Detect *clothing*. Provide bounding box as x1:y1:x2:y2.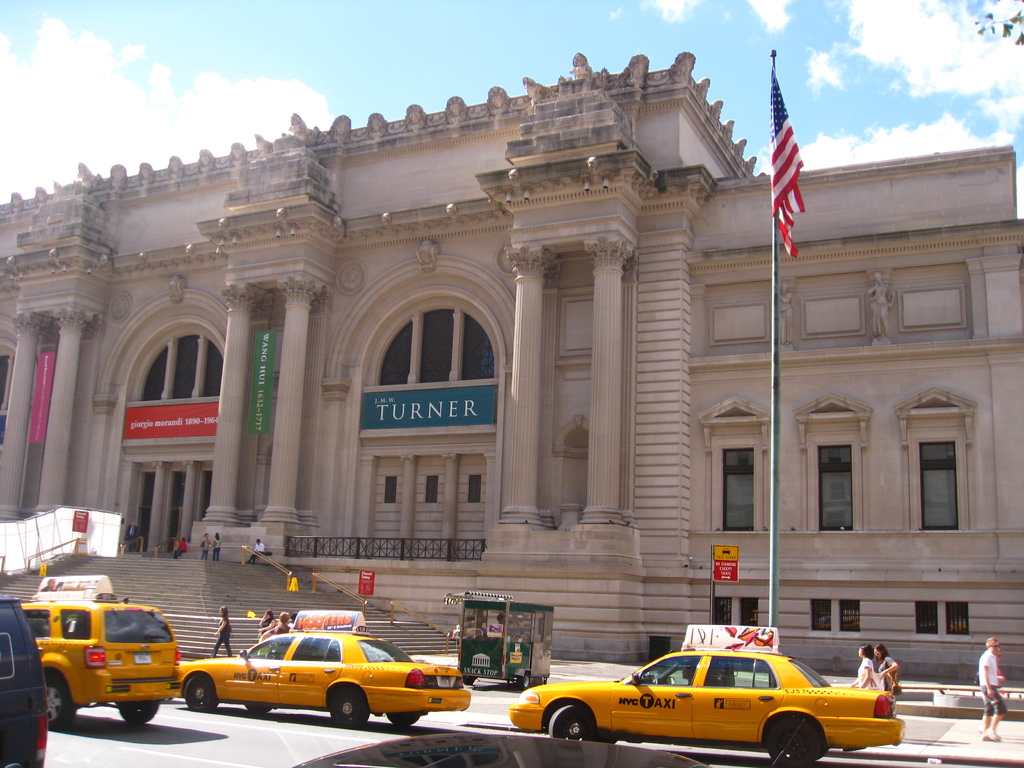
211:541:220:559.
